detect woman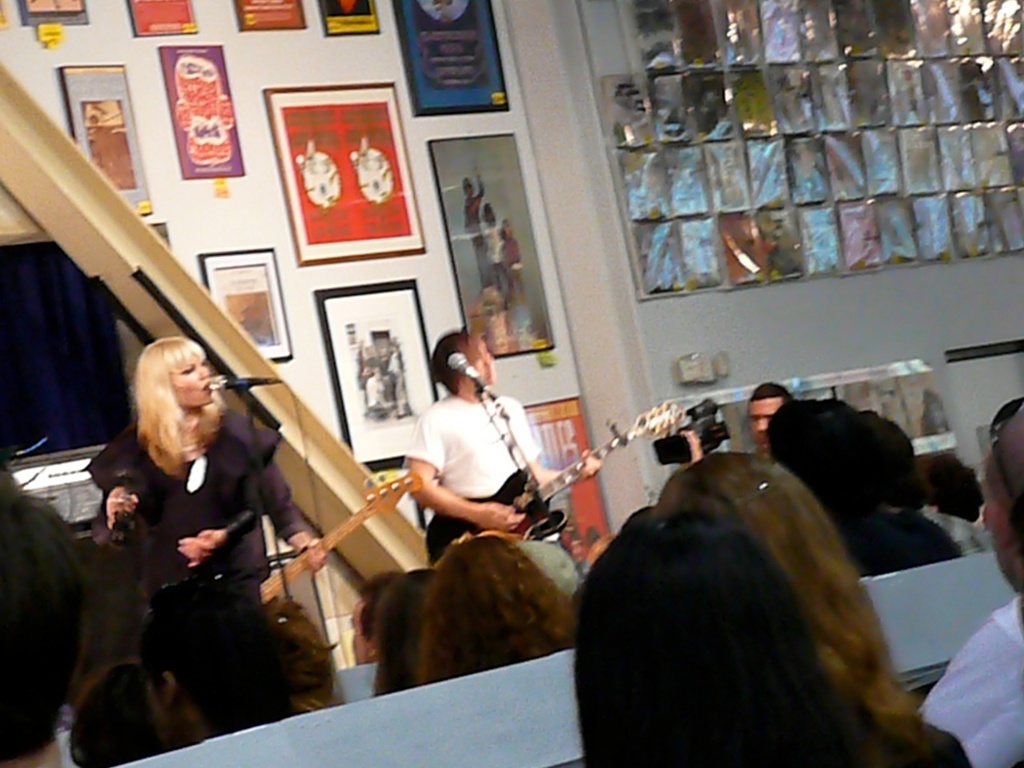
rect(367, 560, 438, 702)
